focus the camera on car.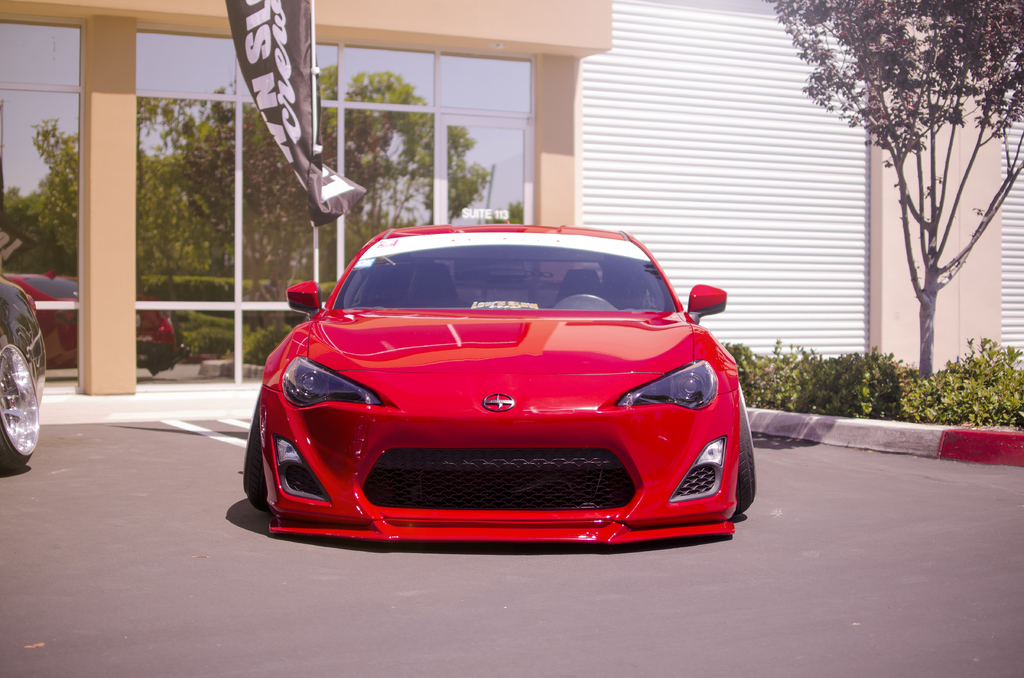
Focus region: <bbox>0, 273, 54, 474</bbox>.
